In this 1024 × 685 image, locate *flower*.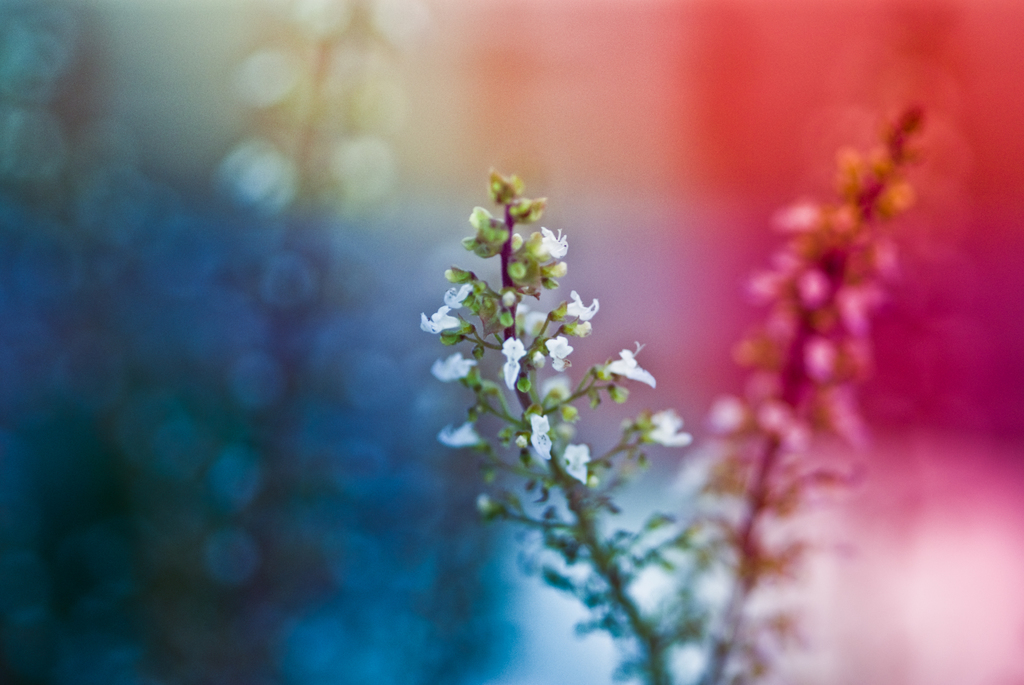
Bounding box: <bbox>445, 418, 481, 452</bbox>.
